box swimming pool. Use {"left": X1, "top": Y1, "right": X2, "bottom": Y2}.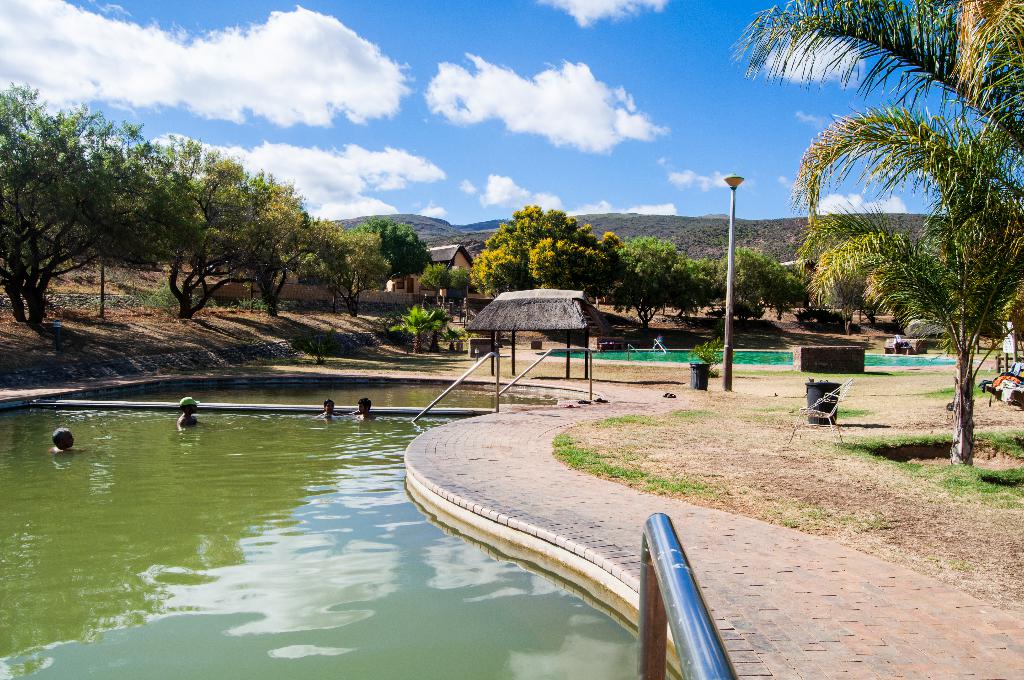
{"left": 60, "top": 374, "right": 550, "bottom": 411}.
